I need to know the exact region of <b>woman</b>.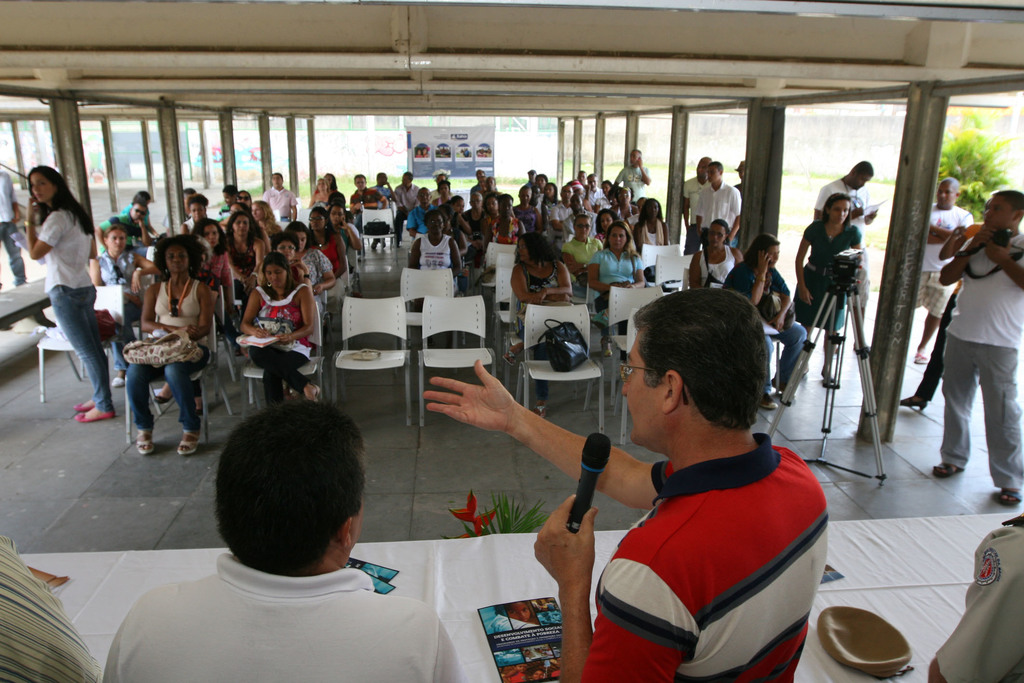
Region: 238, 265, 330, 426.
